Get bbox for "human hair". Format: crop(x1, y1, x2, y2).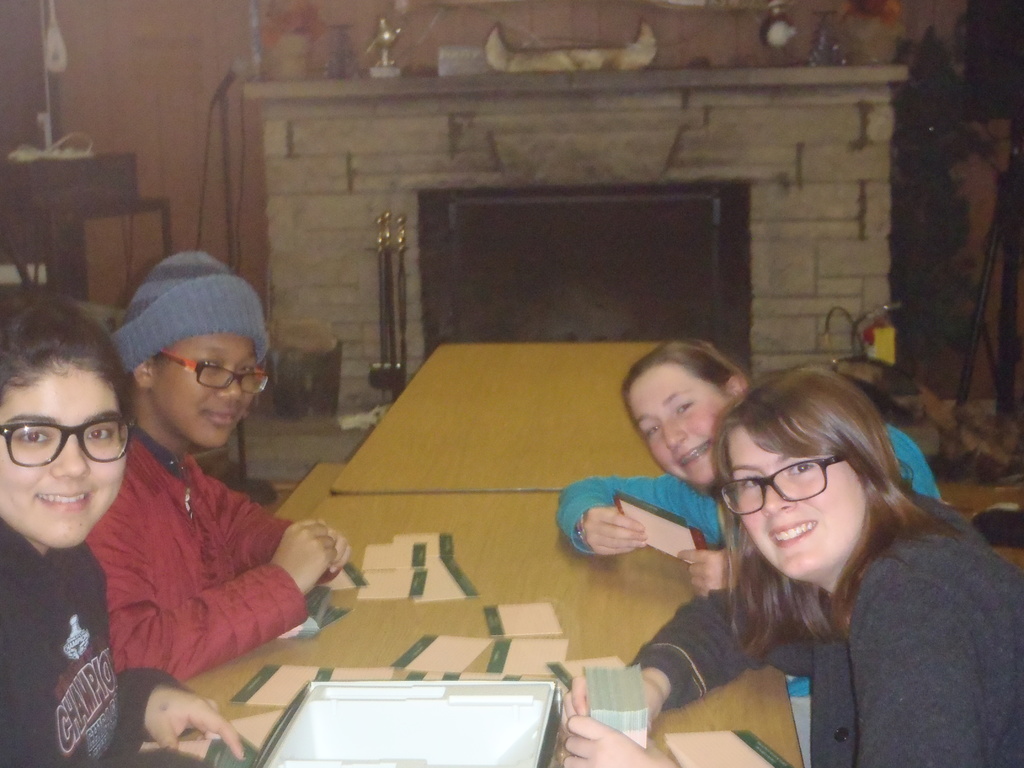
crop(0, 289, 133, 428).
